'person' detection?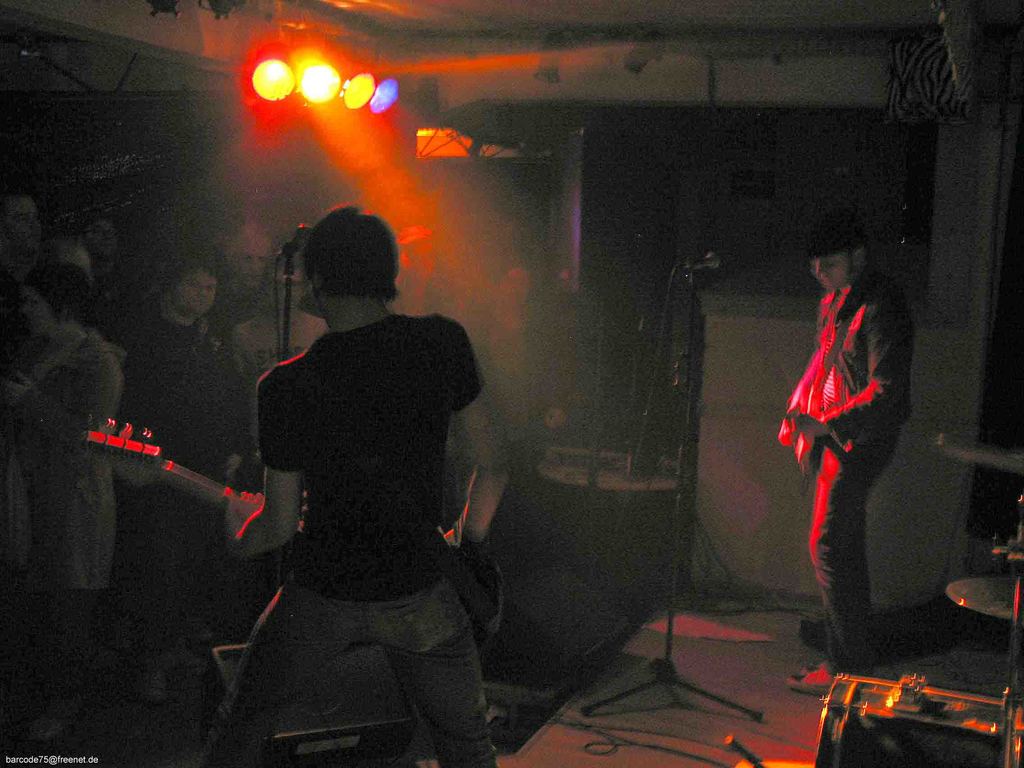
<box>221,199,509,767</box>
